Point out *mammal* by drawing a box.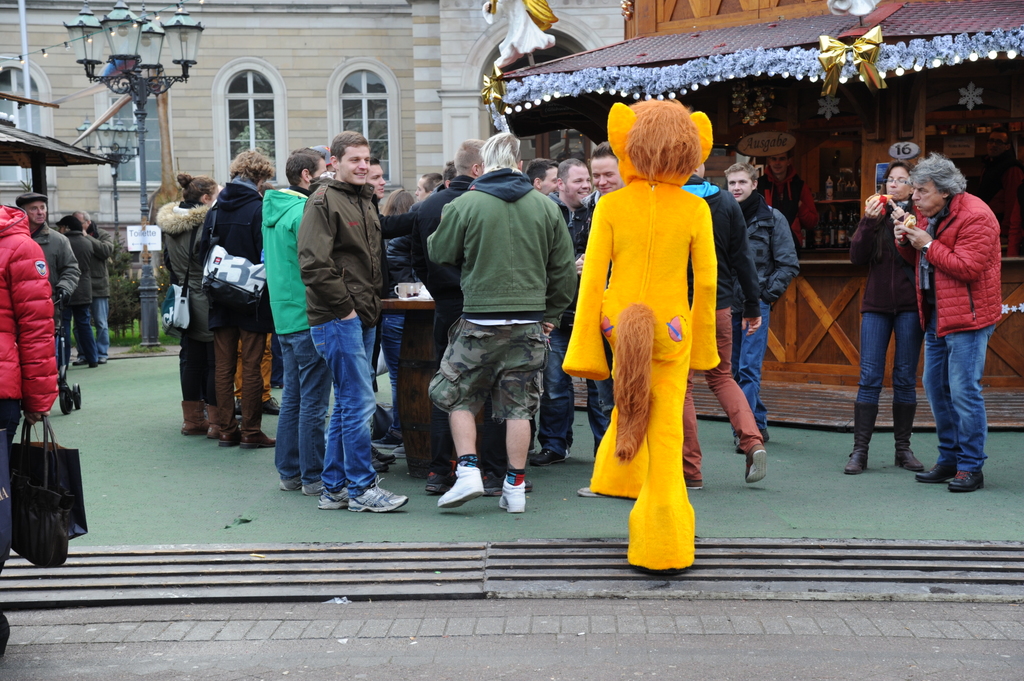
<bbox>562, 93, 721, 577</bbox>.
